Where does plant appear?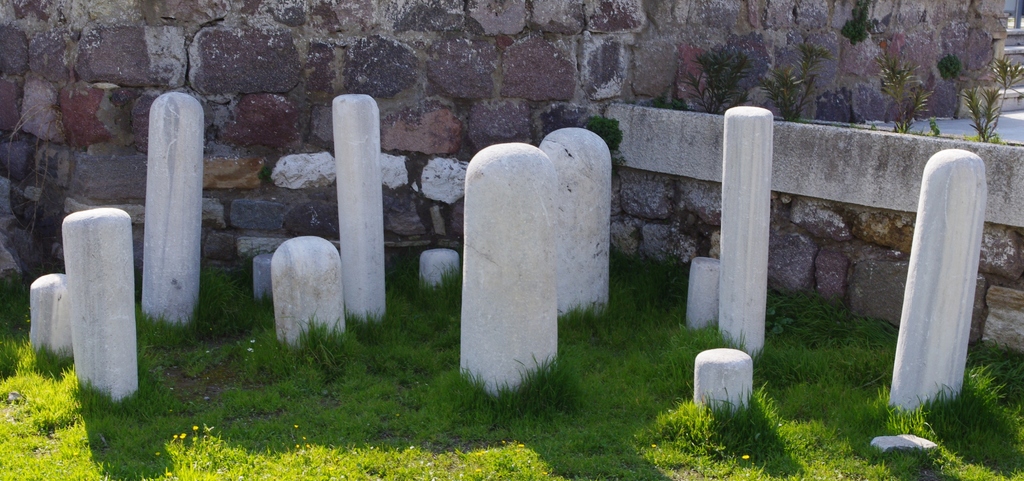
Appears at pyautogui.locateOnScreen(682, 44, 755, 115).
